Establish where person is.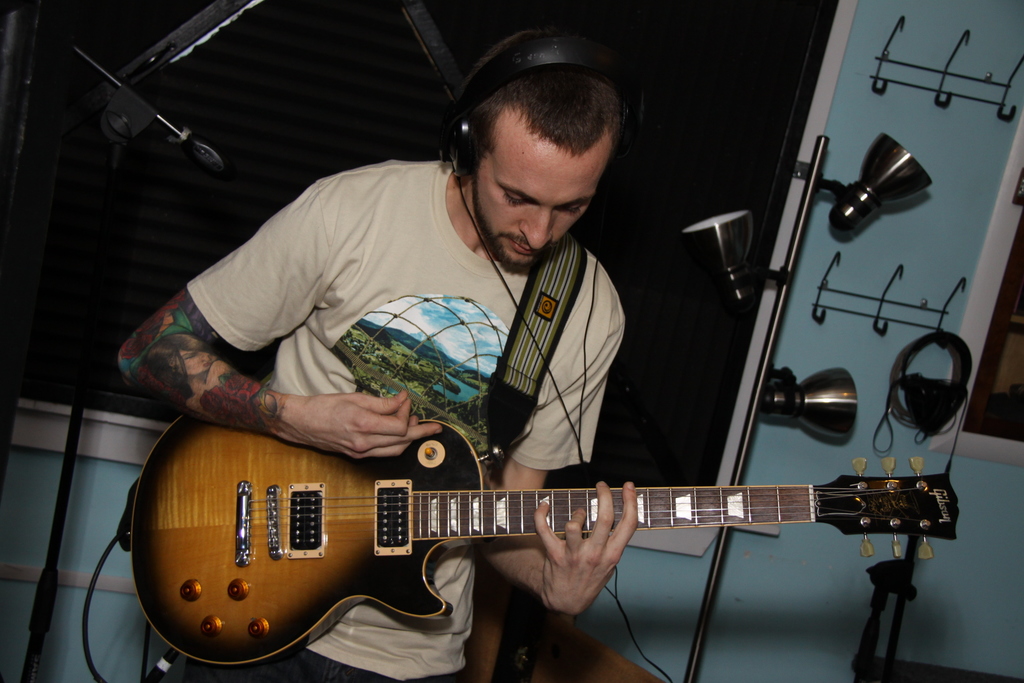
Established at 116:28:624:682.
